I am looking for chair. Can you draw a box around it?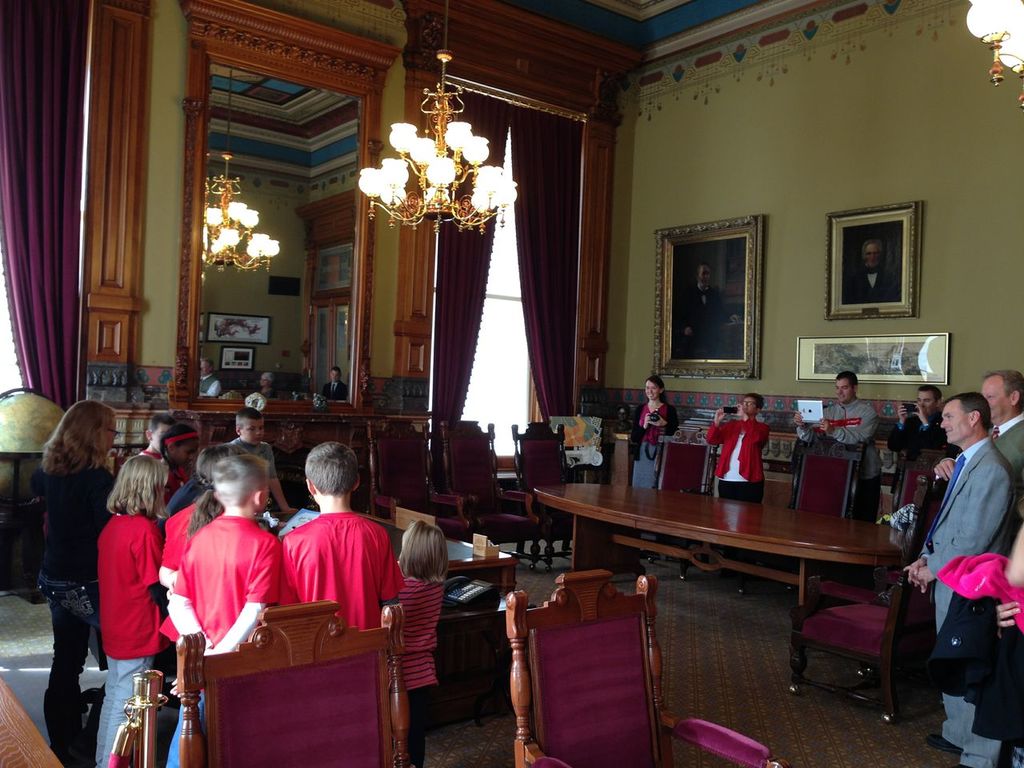
Sure, the bounding box is [509, 417, 578, 570].
